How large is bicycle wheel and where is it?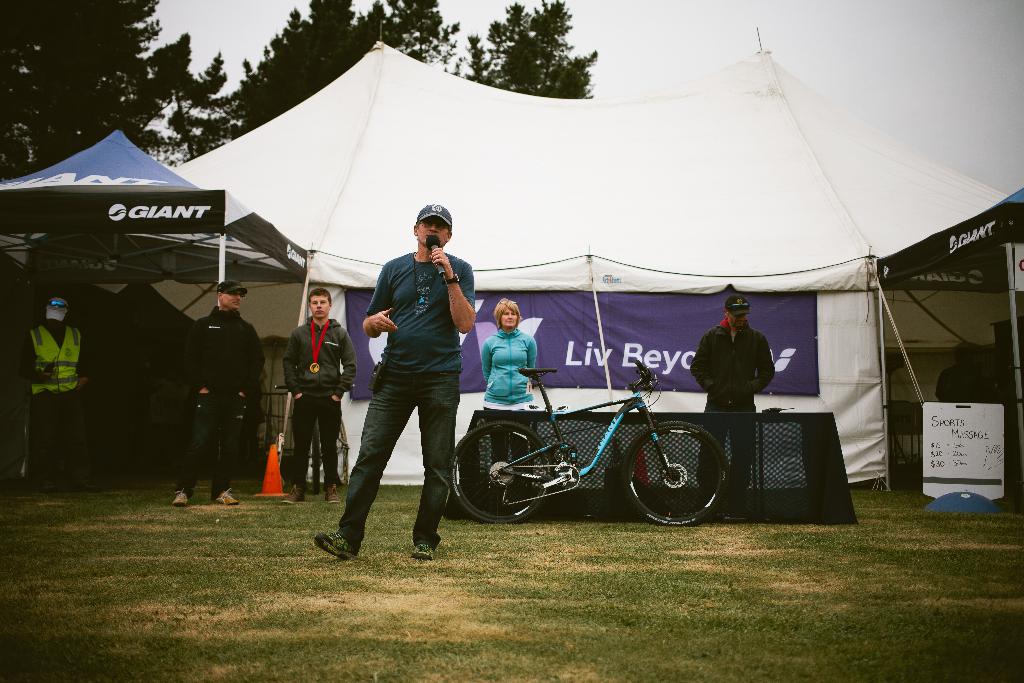
Bounding box: Rect(335, 416, 348, 488).
